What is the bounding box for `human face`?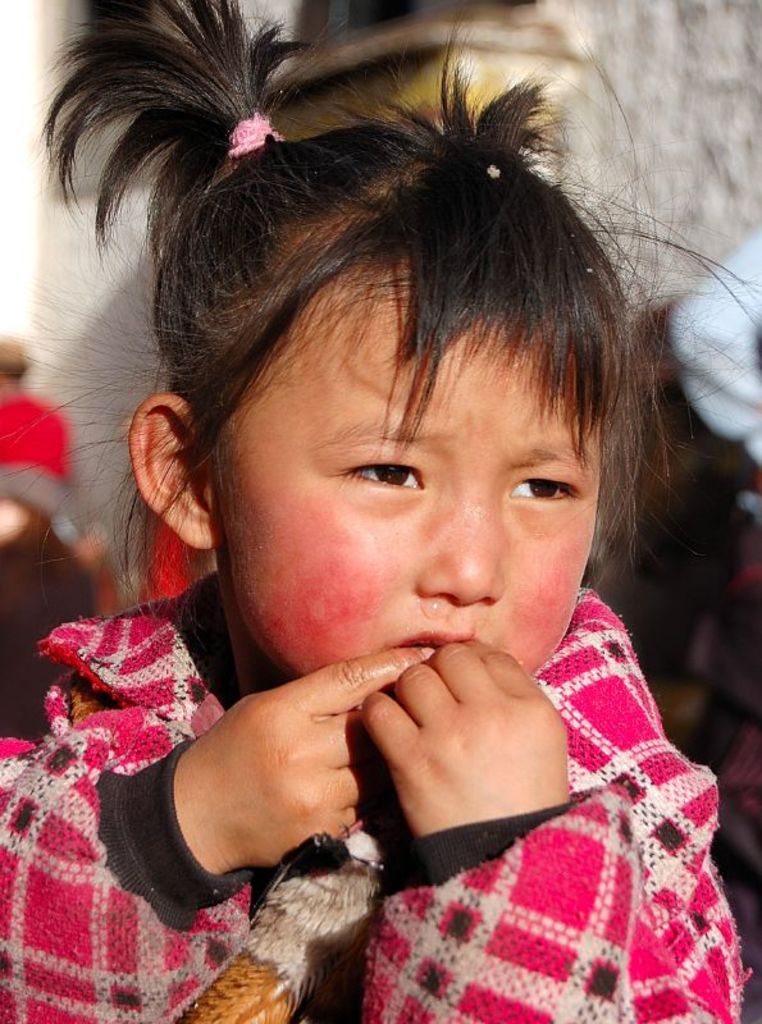
pyautogui.locateOnScreen(197, 251, 602, 681).
